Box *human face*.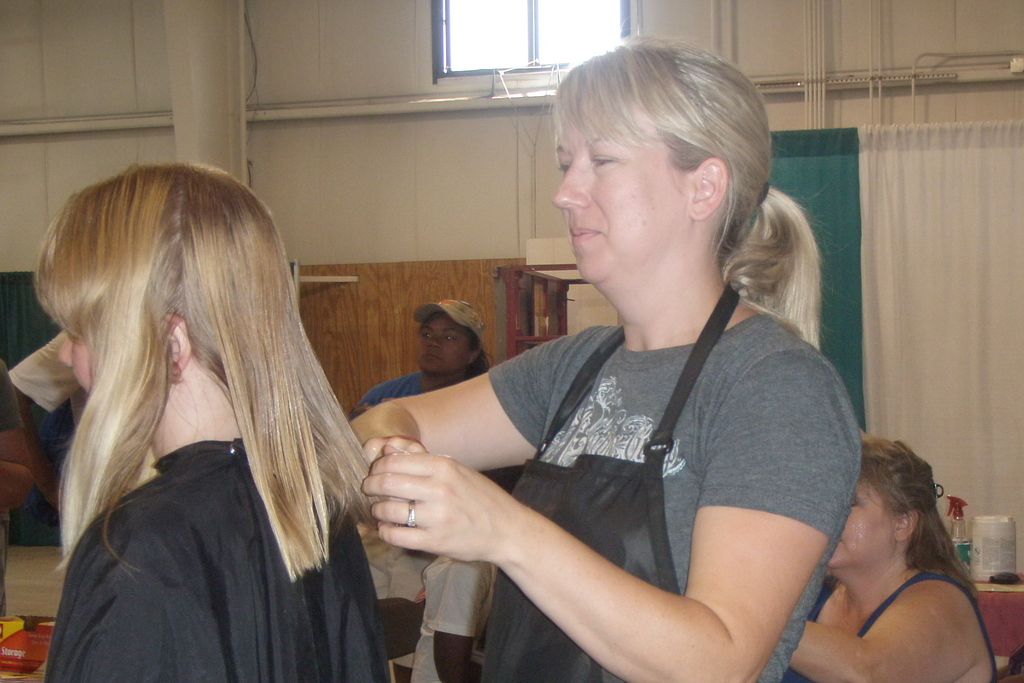
825/483/891/569.
